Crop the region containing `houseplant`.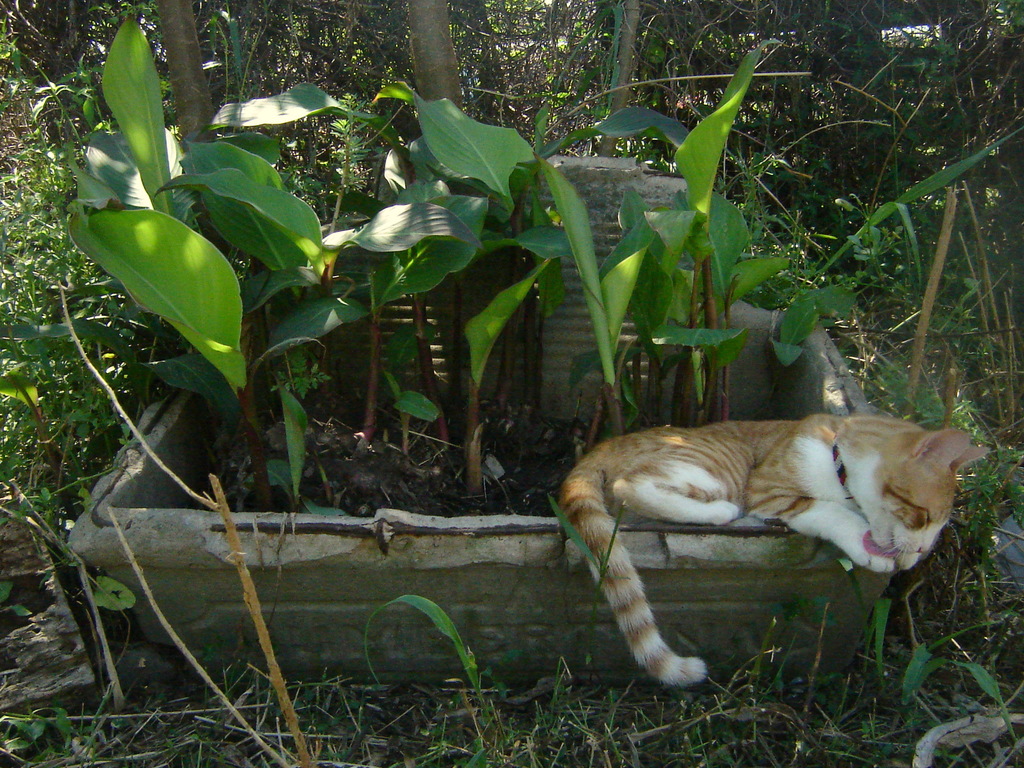
Crop region: <bbox>47, 86, 916, 691</bbox>.
